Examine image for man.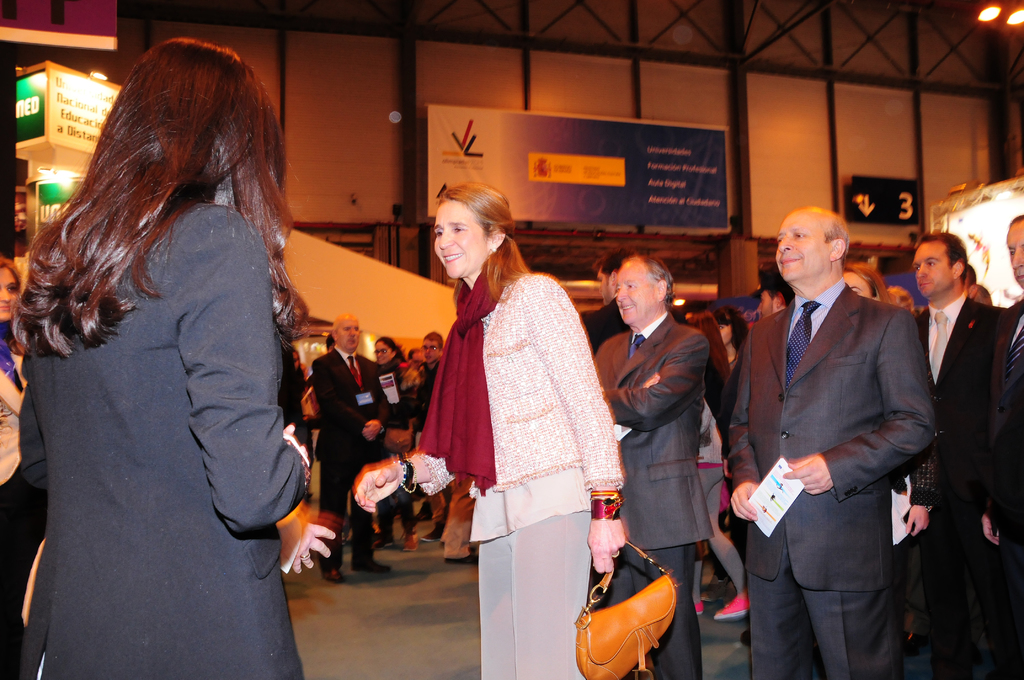
Examination result: <bbox>414, 329, 440, 544</bbox>.
